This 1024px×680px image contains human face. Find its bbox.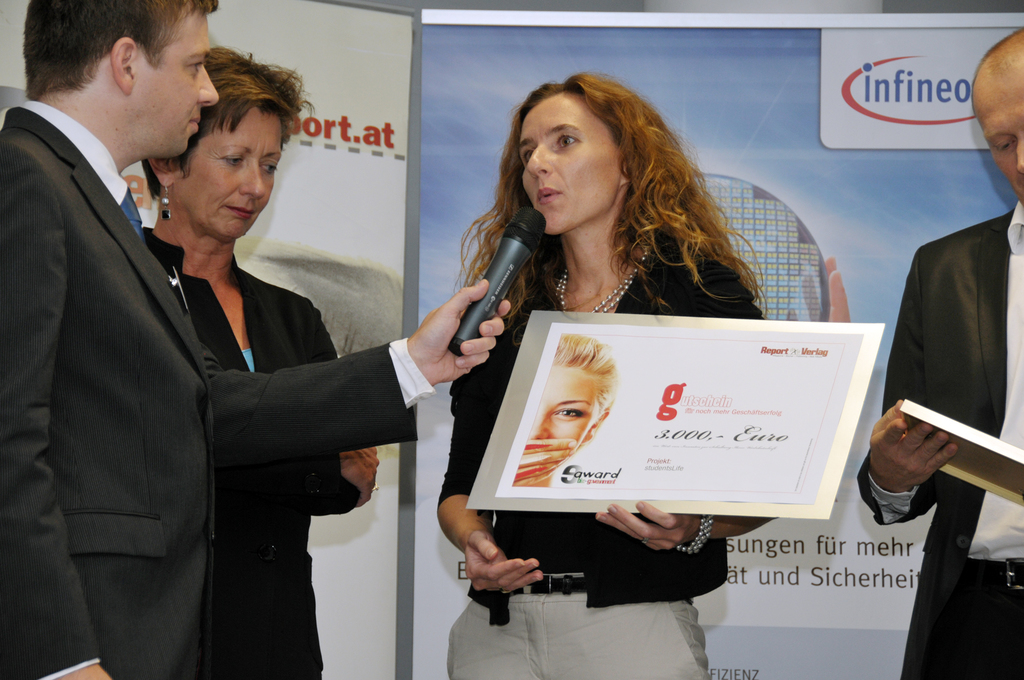
bbox=[132, 5, 218, 158].
